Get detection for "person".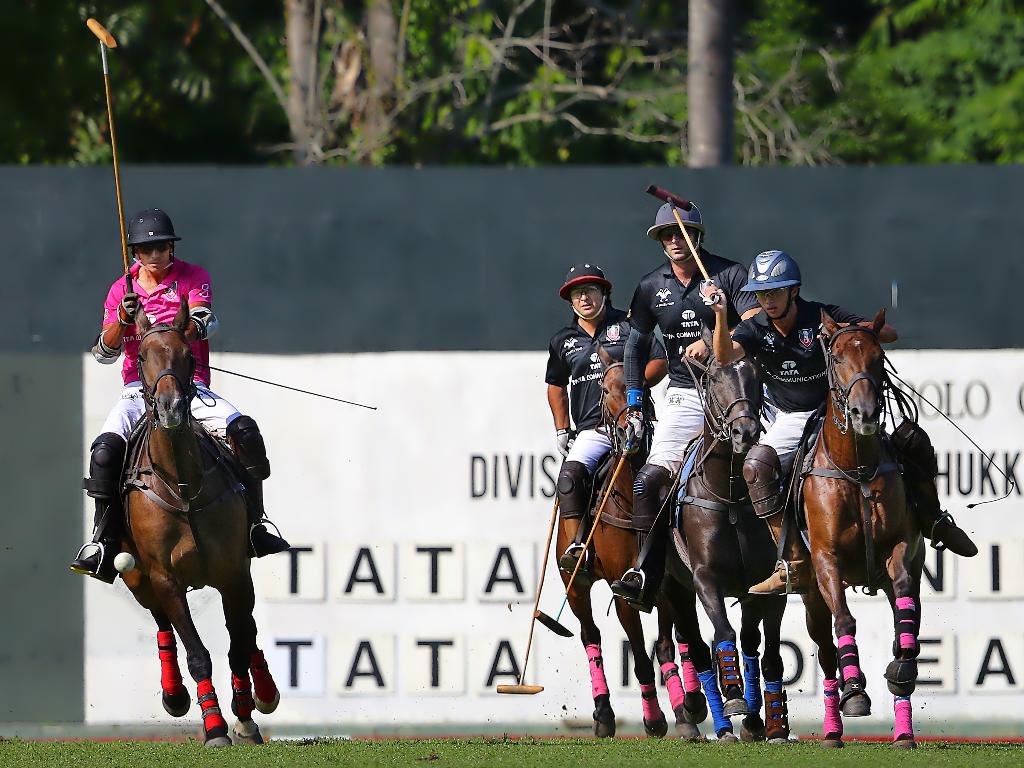
Detection: (left=701, top=243, right=899, bottom=595).
